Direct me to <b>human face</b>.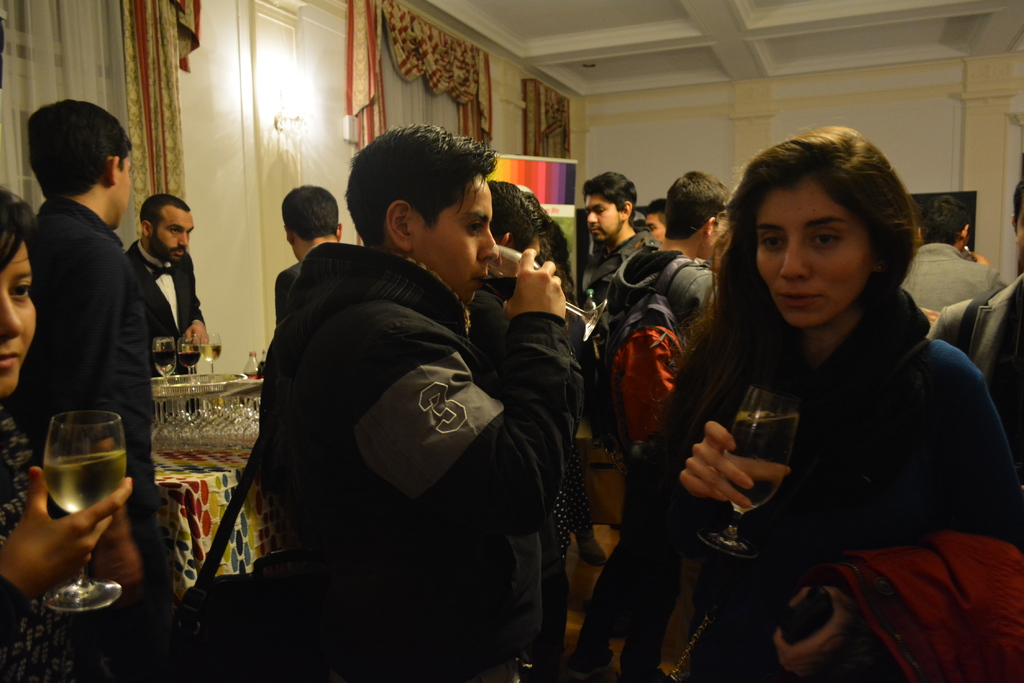
Direction: region(755, 174, 878, 332).
